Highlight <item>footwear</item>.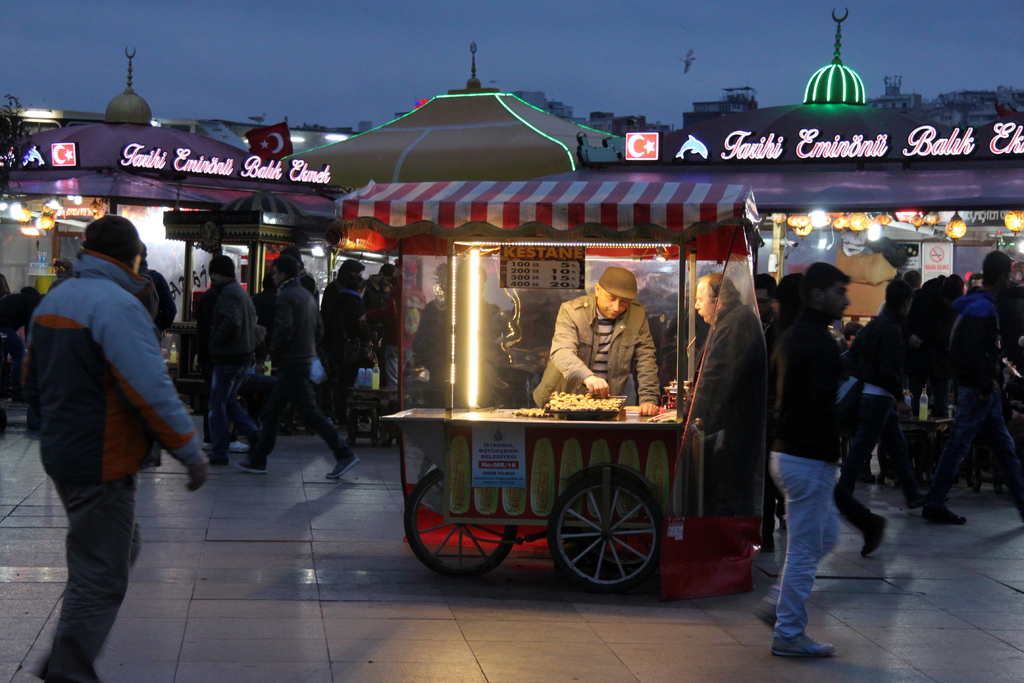
Highlighted region: Rect(925, 506, 968, 520).
